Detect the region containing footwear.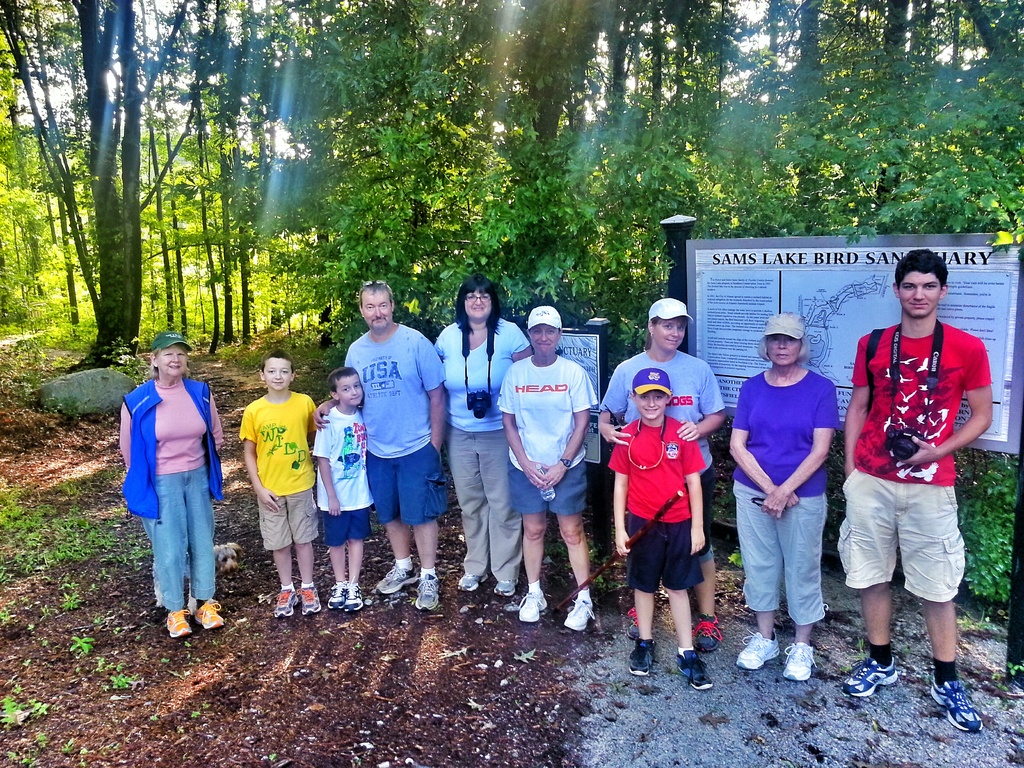
BBox(625, 607, 643, 641).
